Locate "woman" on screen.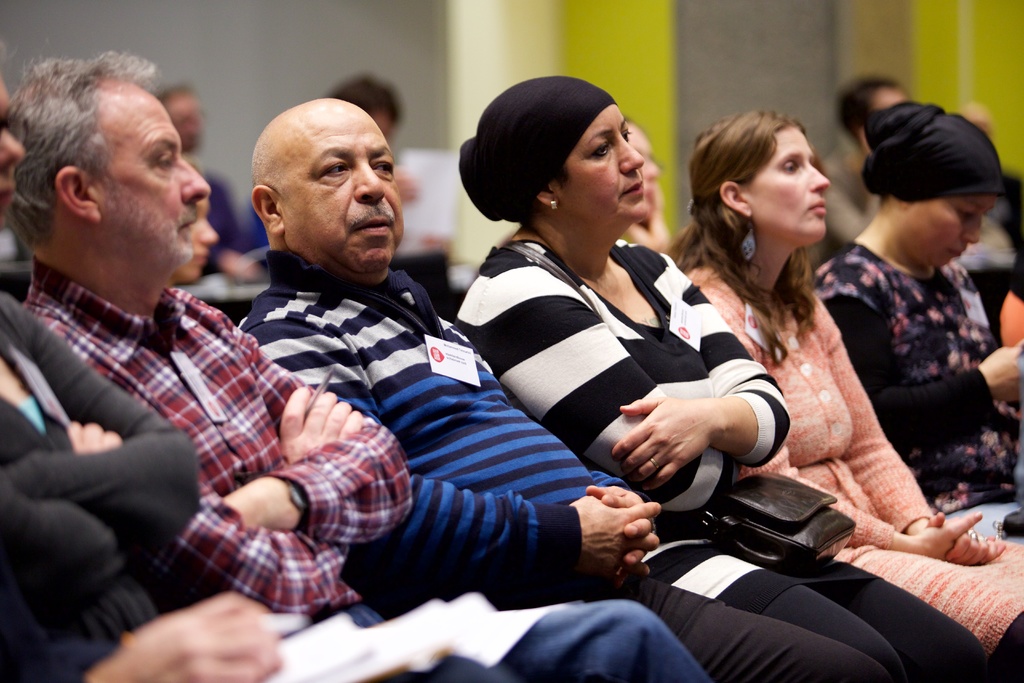
On screen at BBox(0, 74, 695, 682).
